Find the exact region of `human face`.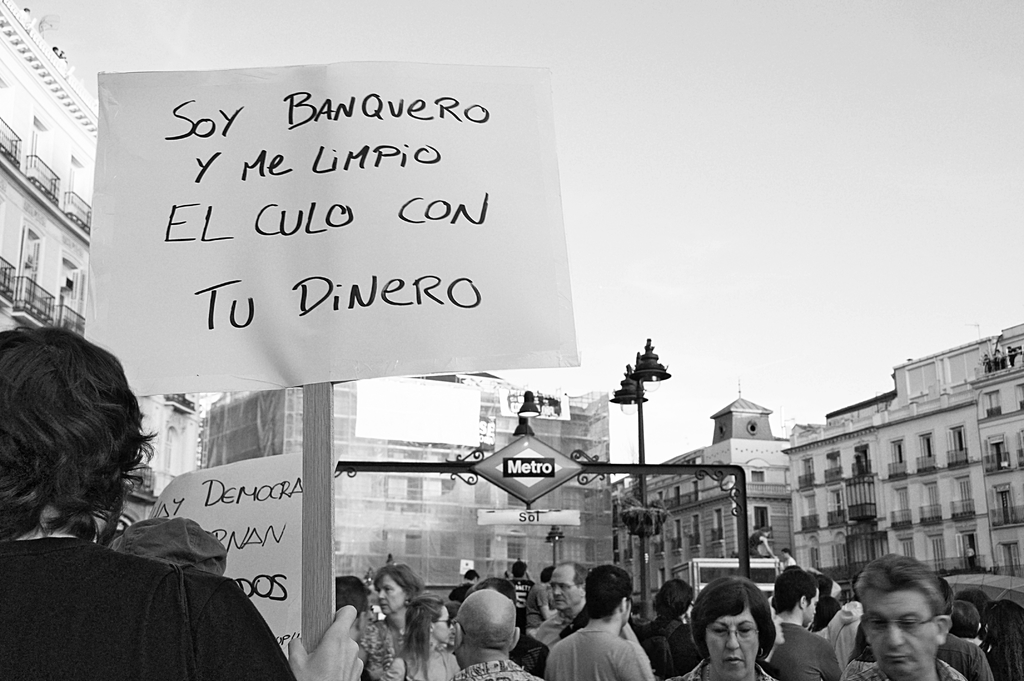
Exact region: (803,587,823,625).
